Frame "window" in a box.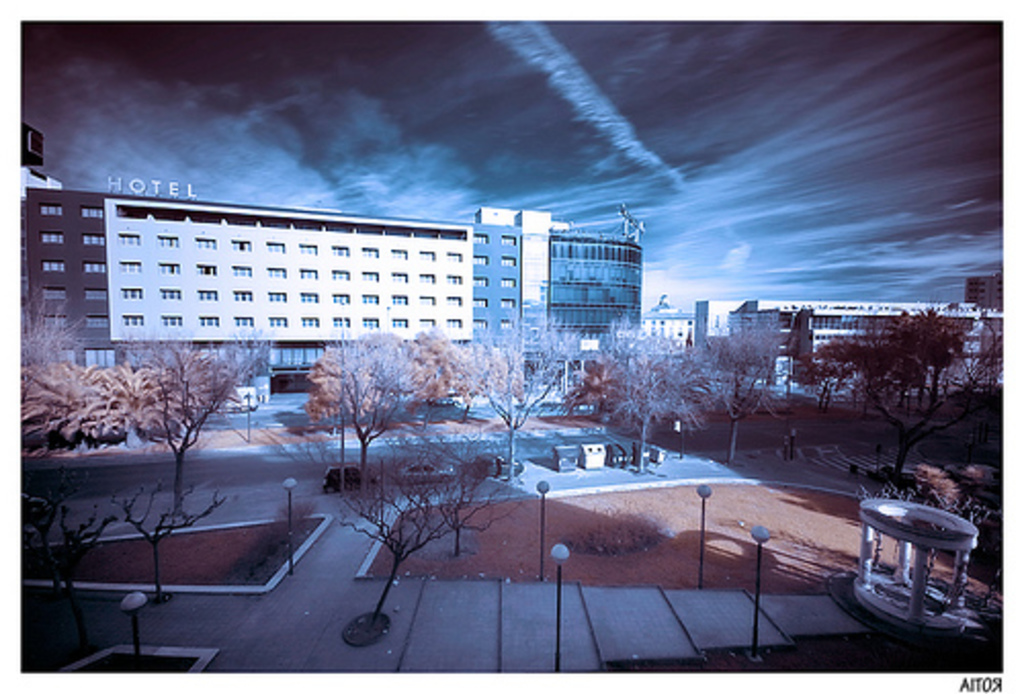
locate(160, 307, 184, 330).
